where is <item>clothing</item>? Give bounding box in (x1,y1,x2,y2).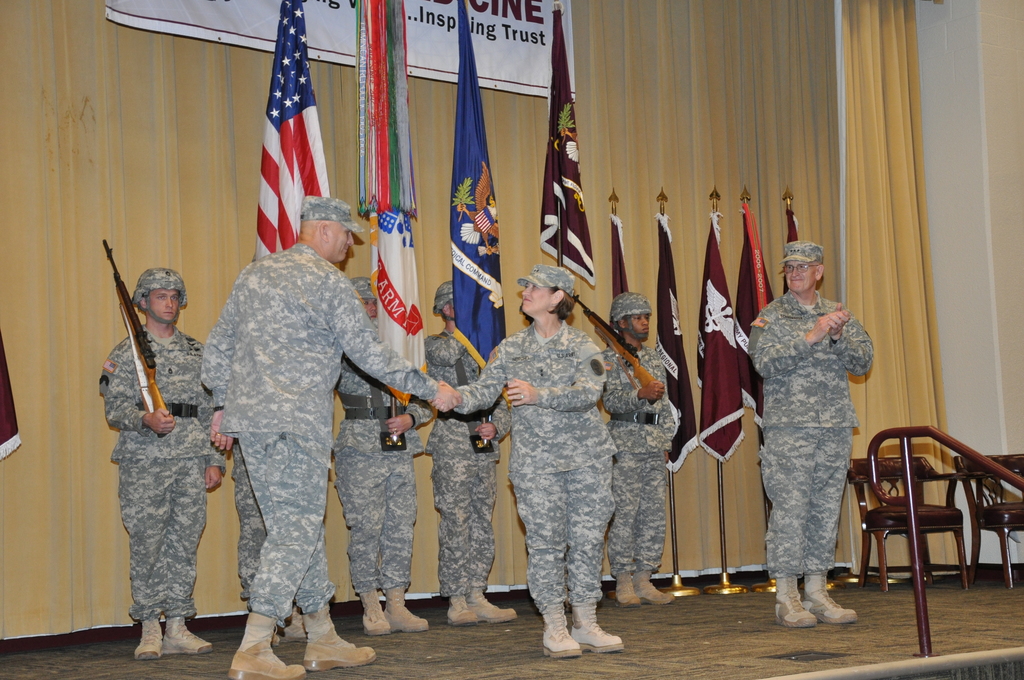
(332,318,435,597).
